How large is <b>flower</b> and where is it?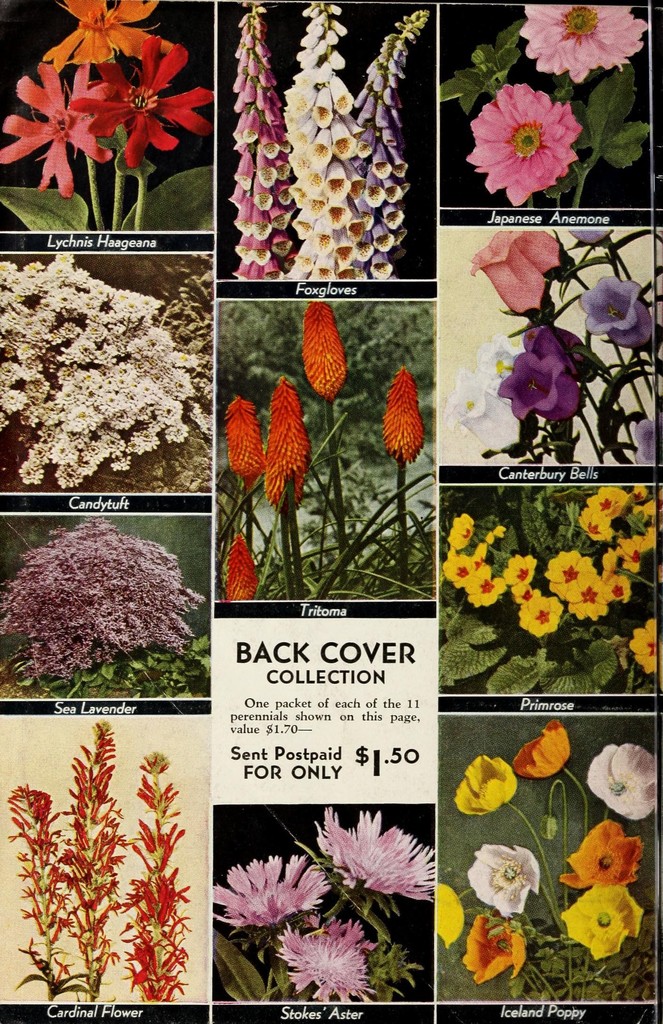
Bounding box: bbox=(212, 856, 328, 932).
